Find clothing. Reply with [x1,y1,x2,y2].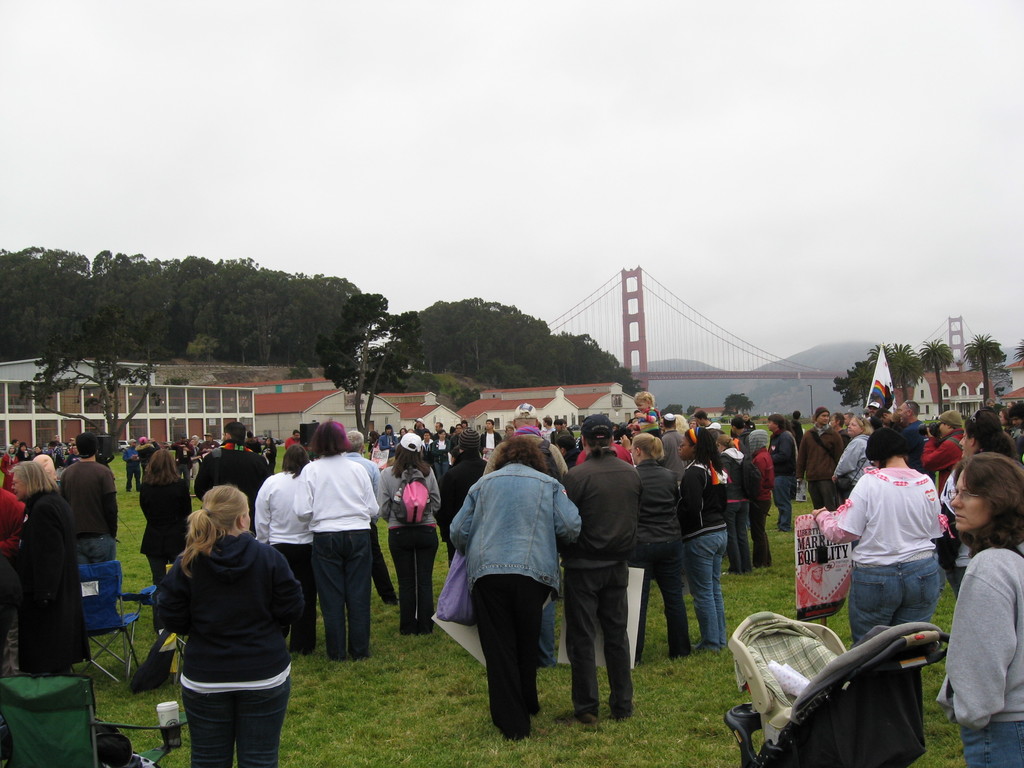
[929,543,1023,767].
